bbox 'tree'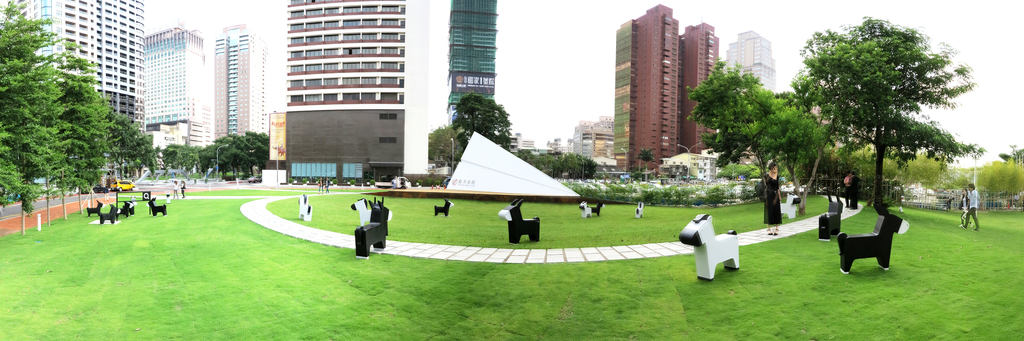
<bbox>687, 59, 830, 194</bbox>
